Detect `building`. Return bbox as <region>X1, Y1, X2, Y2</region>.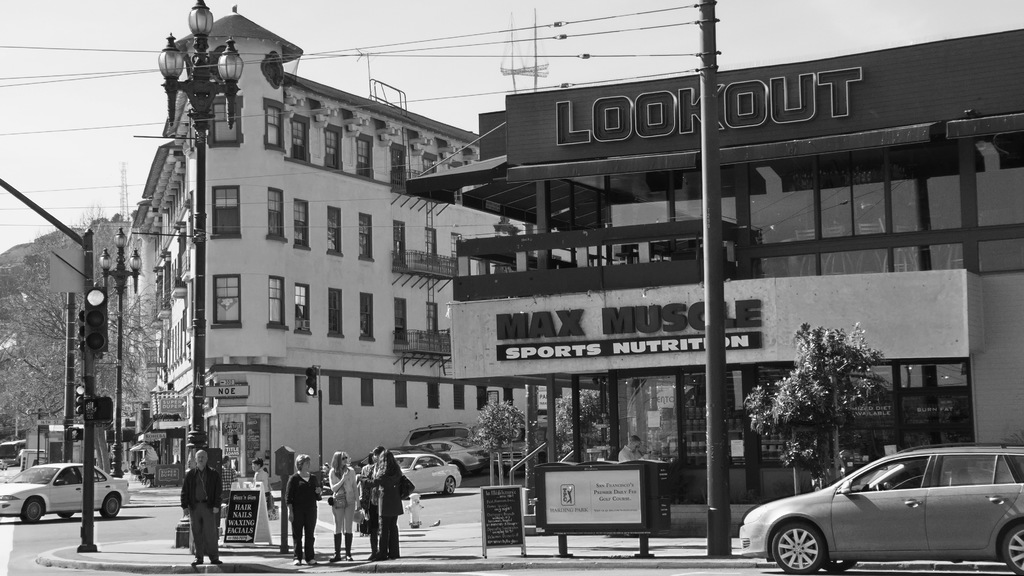
<region>110, 0, 570, 491</region>.
